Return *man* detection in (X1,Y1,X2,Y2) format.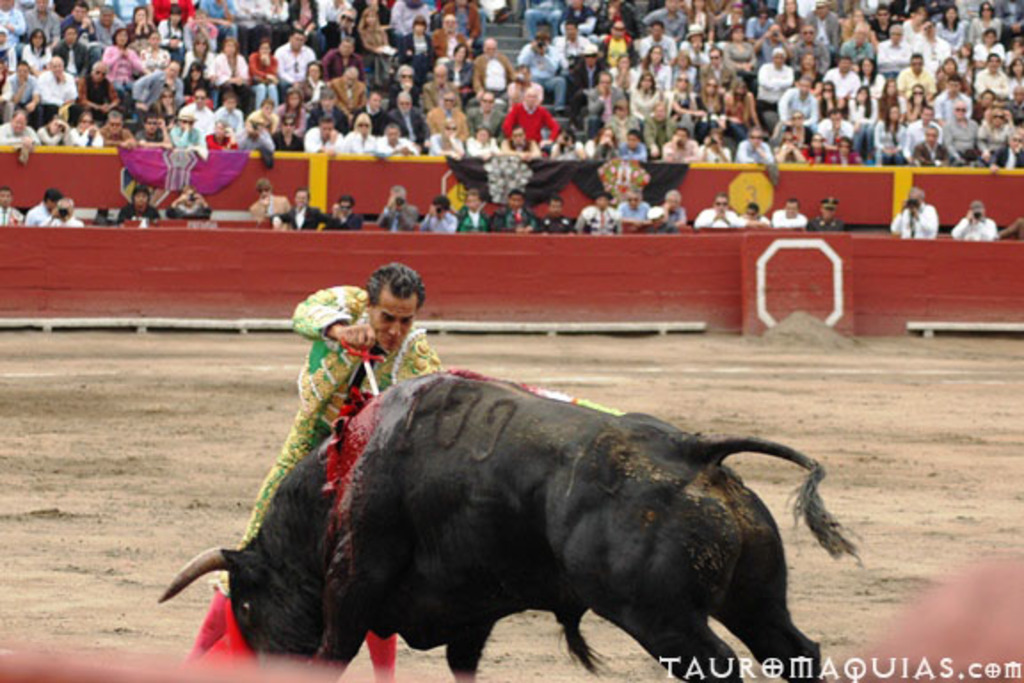
(181,258,444,679).
